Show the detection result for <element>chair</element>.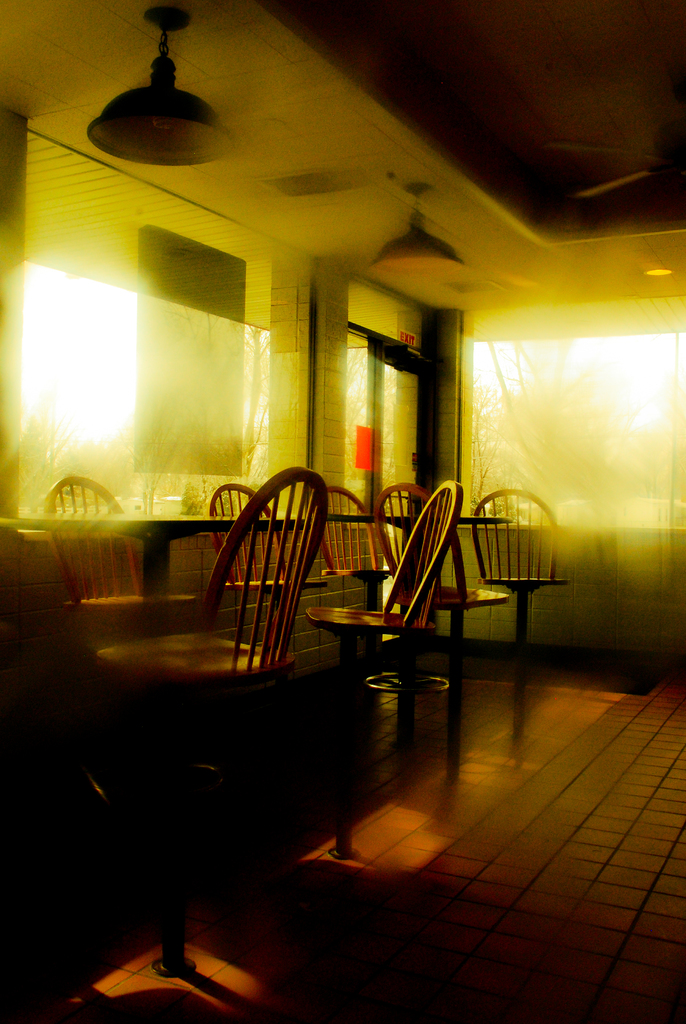
Rect(32, 481, 221, 671).
